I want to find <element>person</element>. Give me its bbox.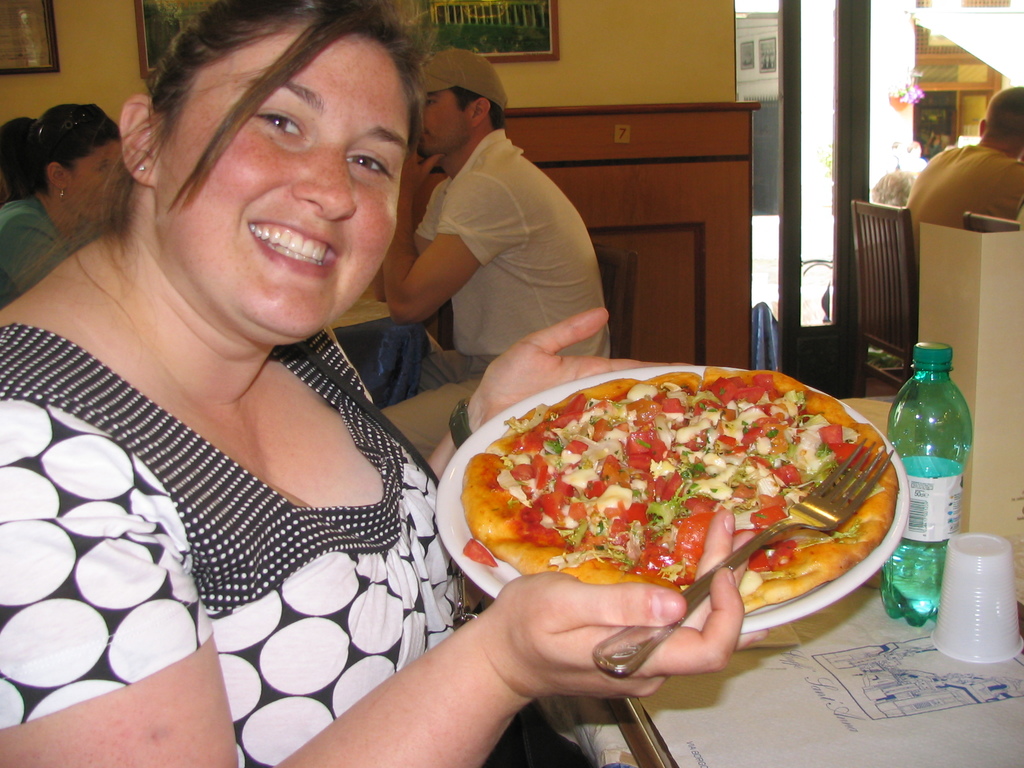
0:0:753:767.
